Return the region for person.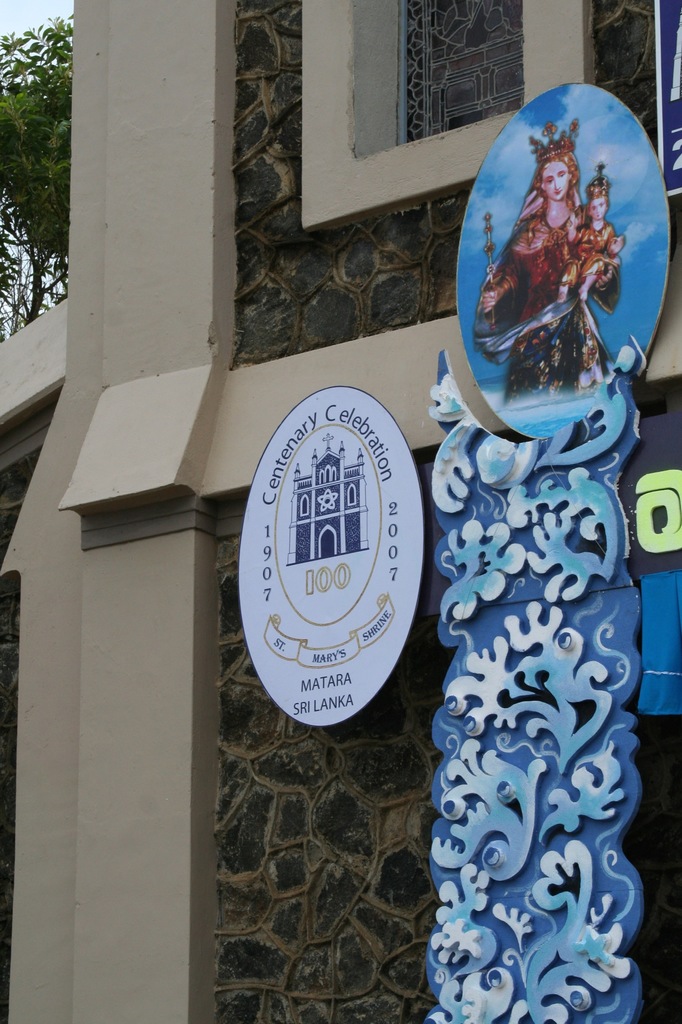
BBox(546, 156, 631, 330).
